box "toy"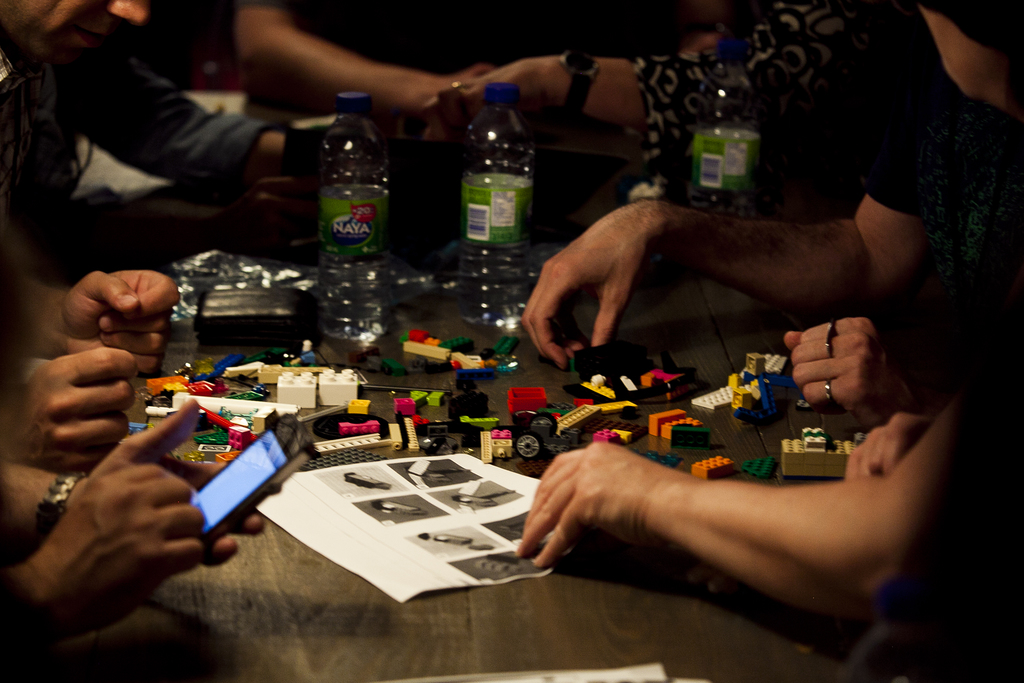
x1=318, y1=437, x2=381, y2=447
